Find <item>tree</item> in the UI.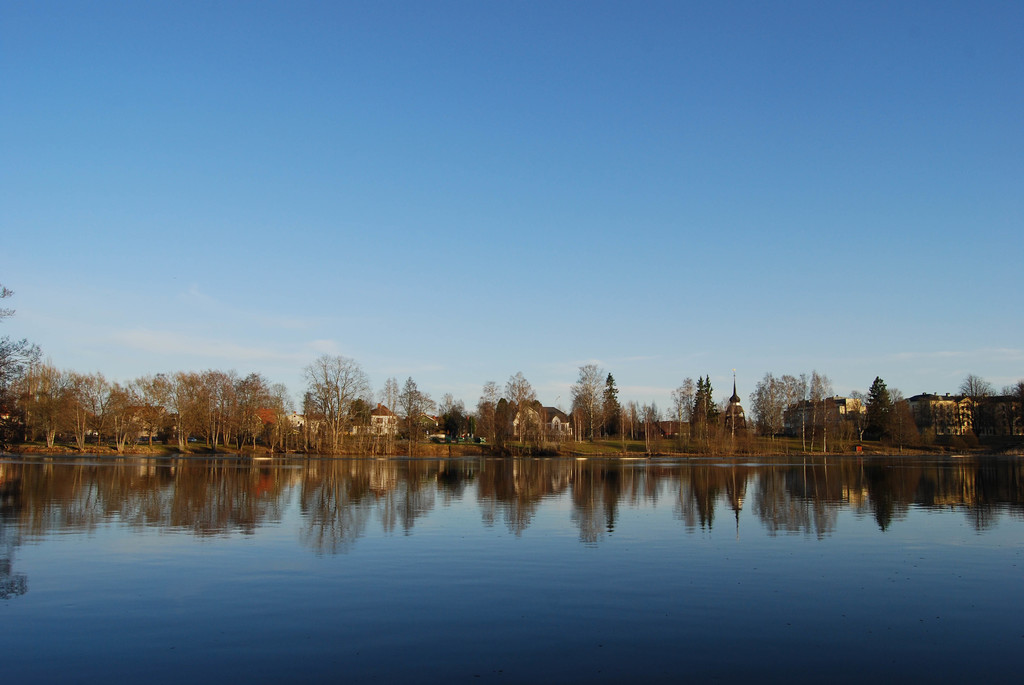
UI element at pyautogui.locateOnScreen(354, 380, 399, 457).
